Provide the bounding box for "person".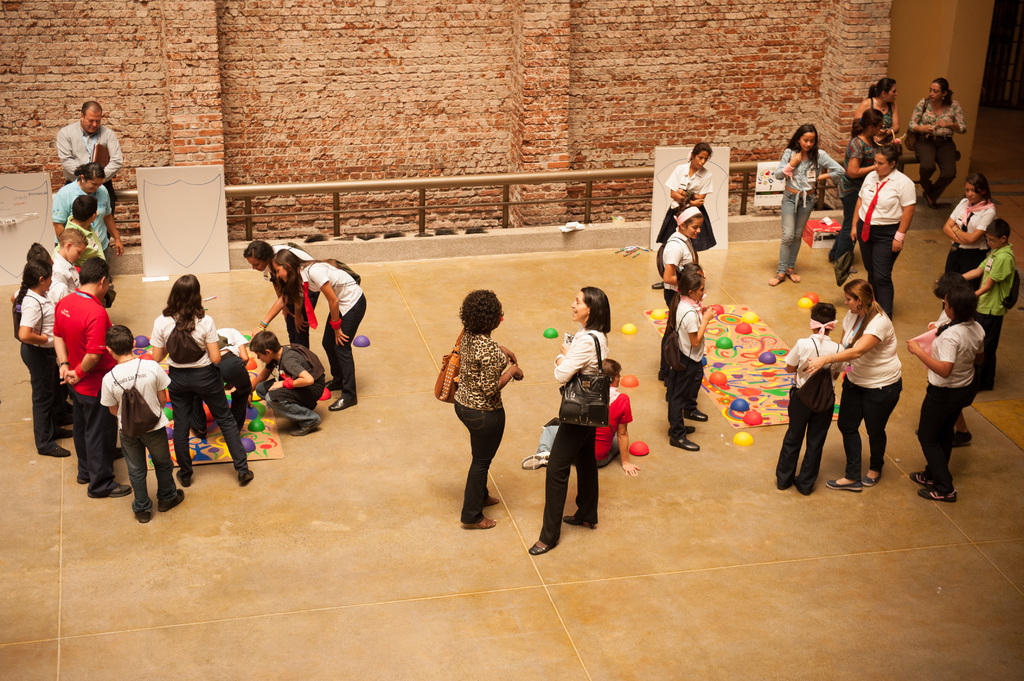
[x1=449, y1=287, x2=525, y2=530].
